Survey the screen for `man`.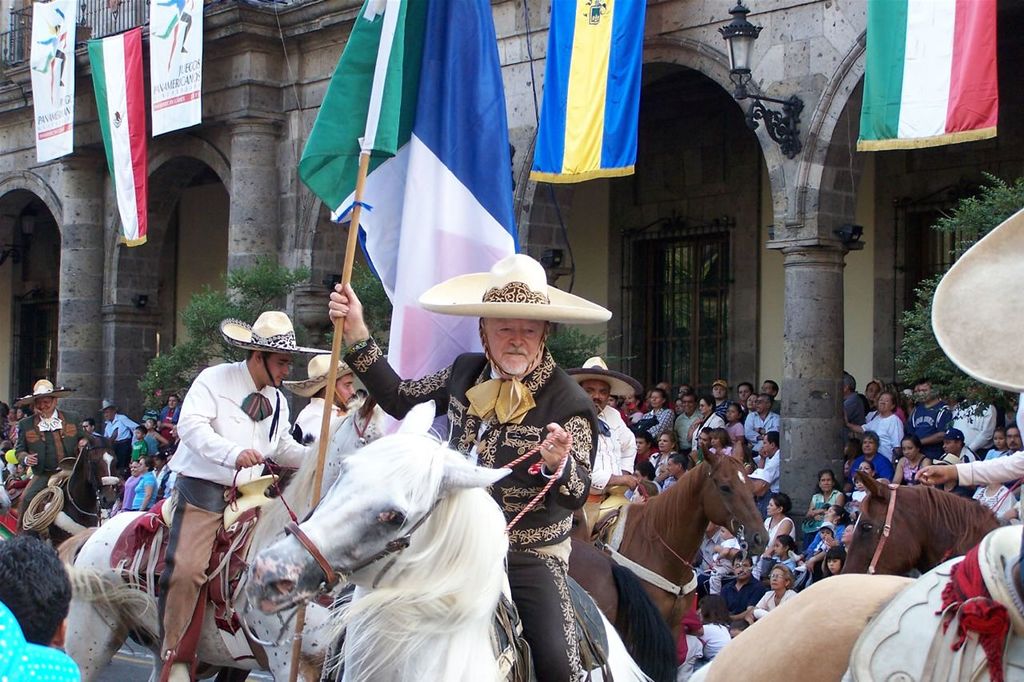
Survey found: {"x1": 697, "y1": 520, "x2": 726, "y2": 581}.
